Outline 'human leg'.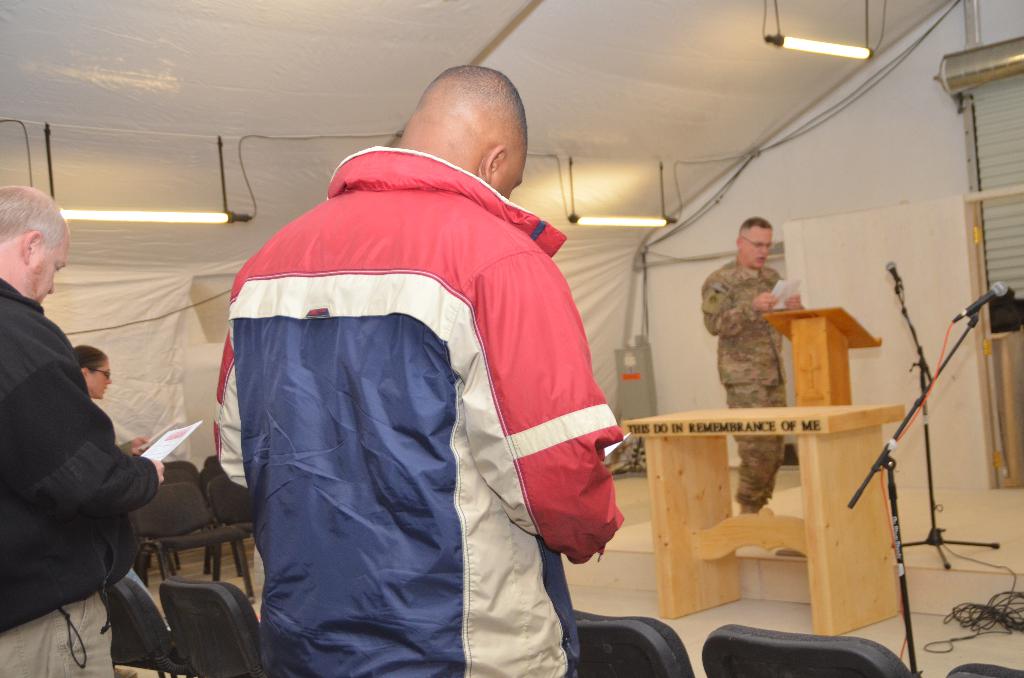
Outline: box(728, 381, 776, 513).
